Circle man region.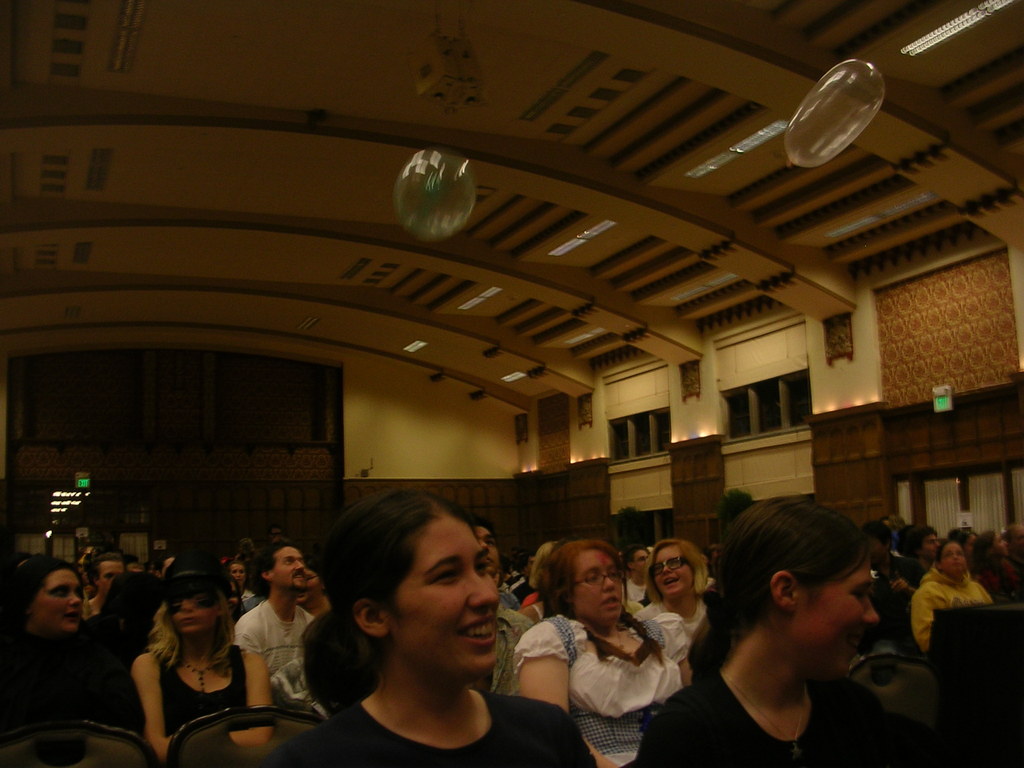
Region: rect(209, 550, 336, 735).
